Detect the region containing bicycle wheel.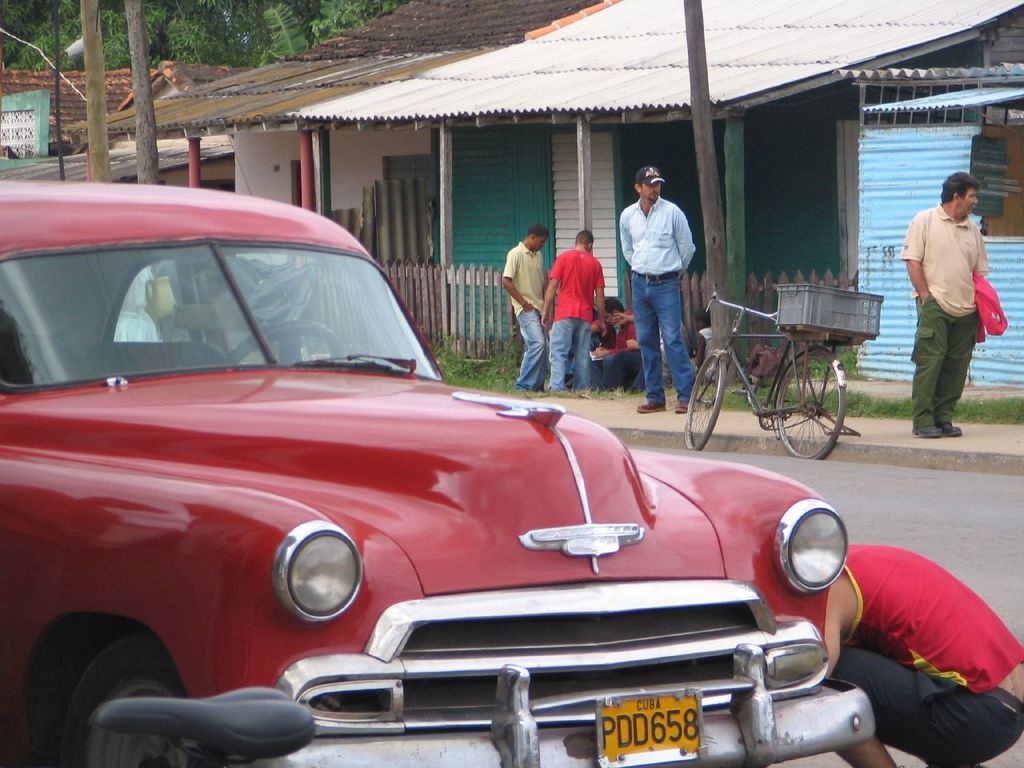
bbox=[685, 347, 726, 453].
